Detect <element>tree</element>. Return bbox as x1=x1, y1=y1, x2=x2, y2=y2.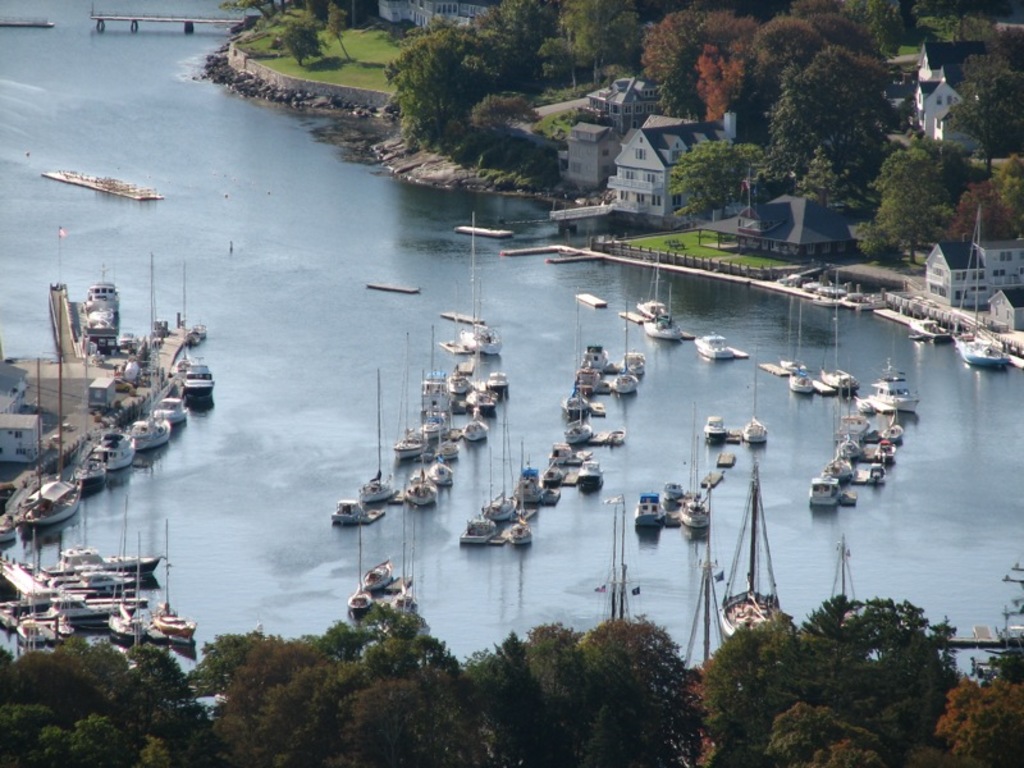
x1=794, y1=0, x2=933, y2=73.
